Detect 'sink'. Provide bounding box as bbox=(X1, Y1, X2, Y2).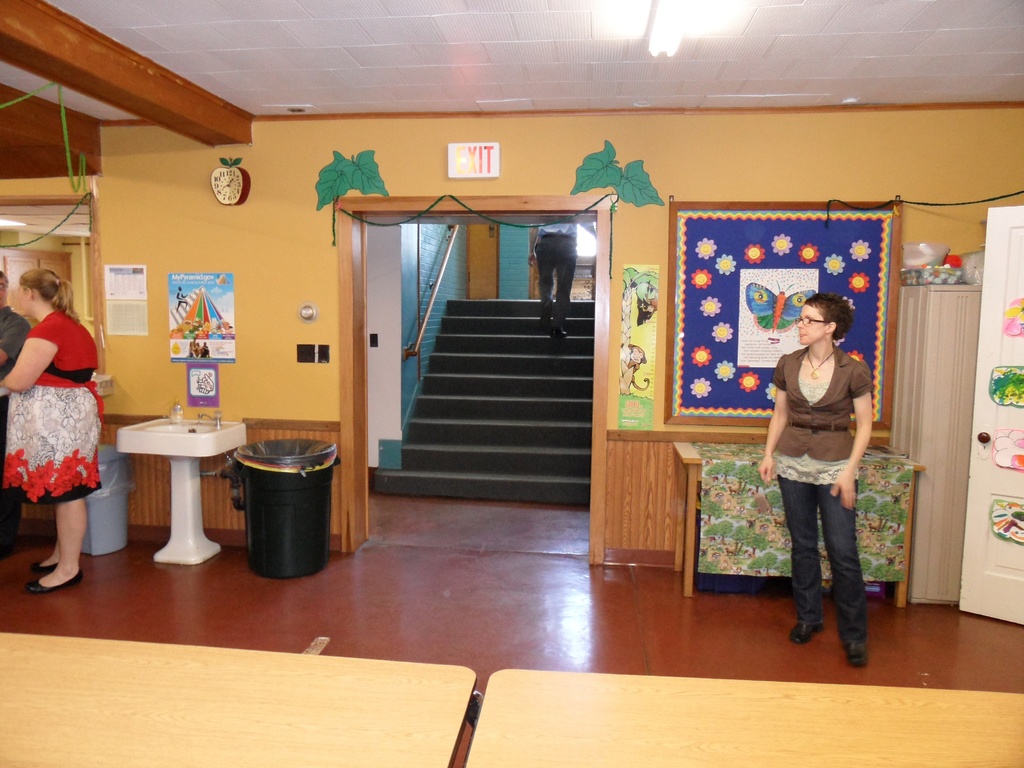
bbox=(132, 397, 267, 573).
